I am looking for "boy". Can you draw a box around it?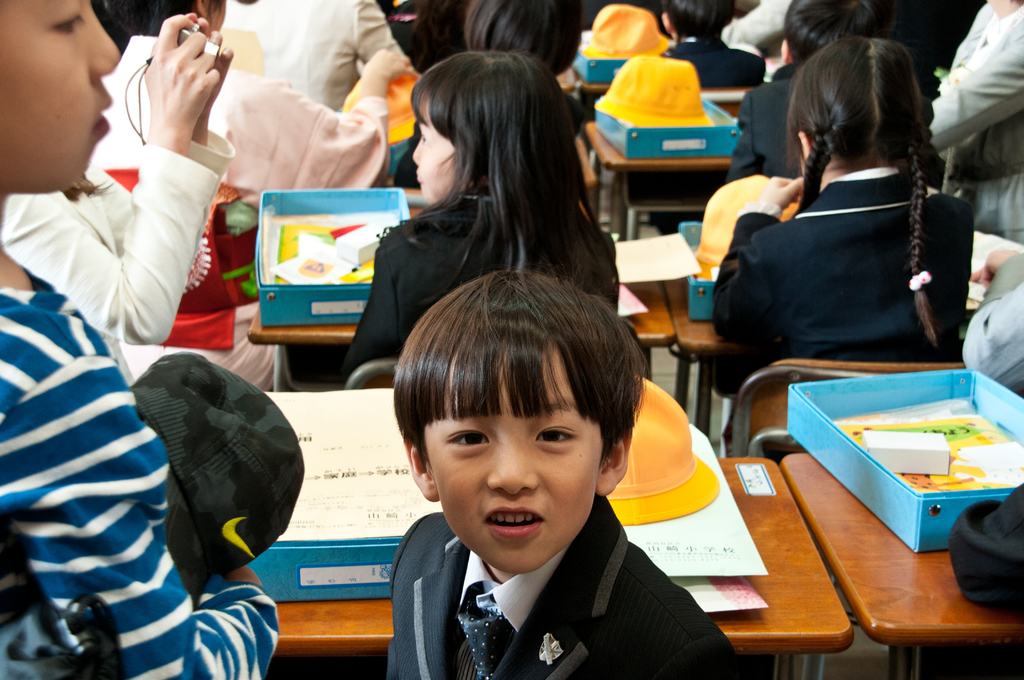
Sure, the bounding box is {"x1": 383, "y1": 267, "x2": 735, "y2": 679}.
